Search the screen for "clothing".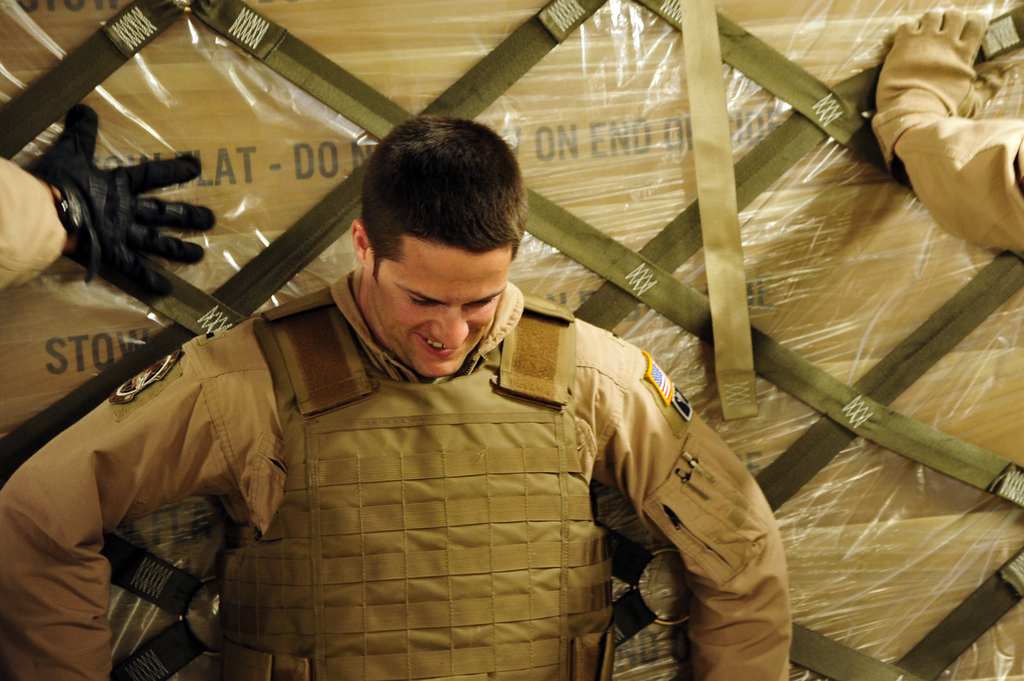
Found at {"x1": 894, "y1": 117, "x2": 1023, "y2": 253}.
